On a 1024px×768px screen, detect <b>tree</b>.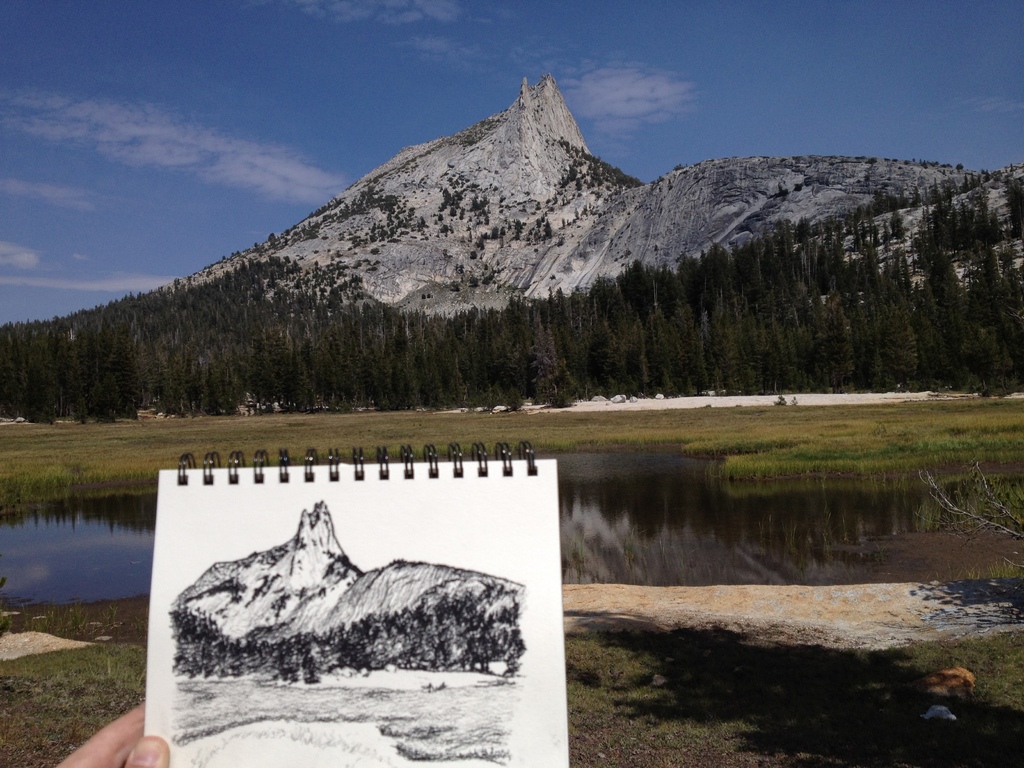
[left=94, top=326, right=147, bottom=418].
